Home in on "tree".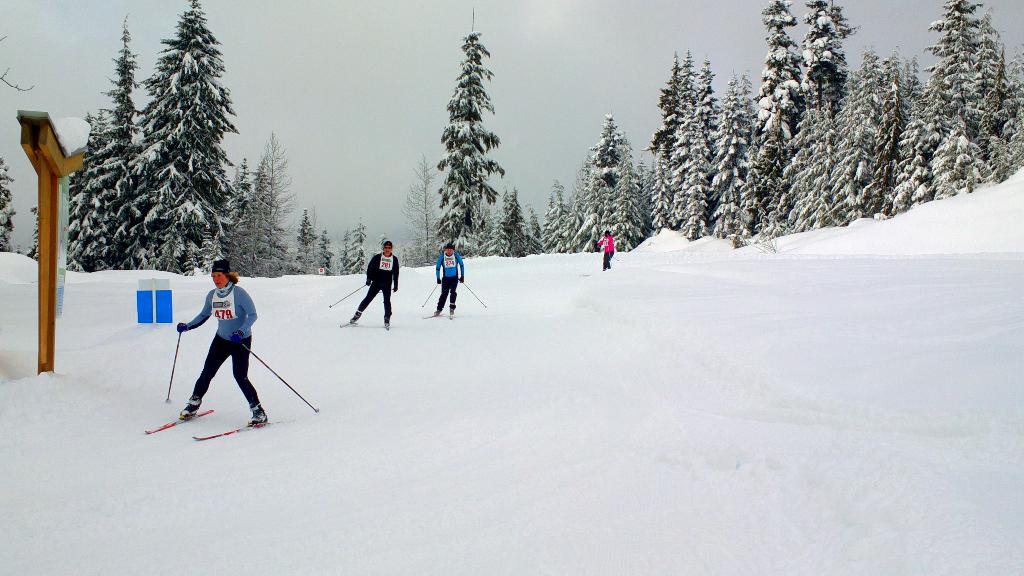
Homed in at <bbox>909, 52, 920, 92</bbox>.
